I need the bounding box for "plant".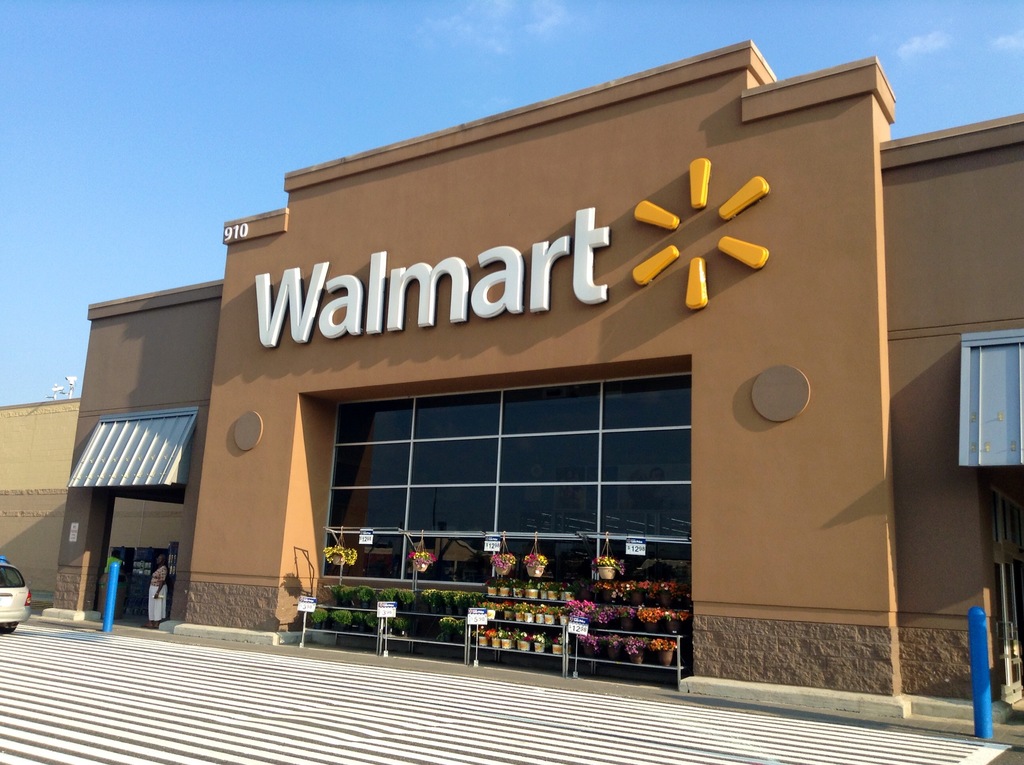
Here it is: <bbox>545, 608, 556, 615</bbox>.
